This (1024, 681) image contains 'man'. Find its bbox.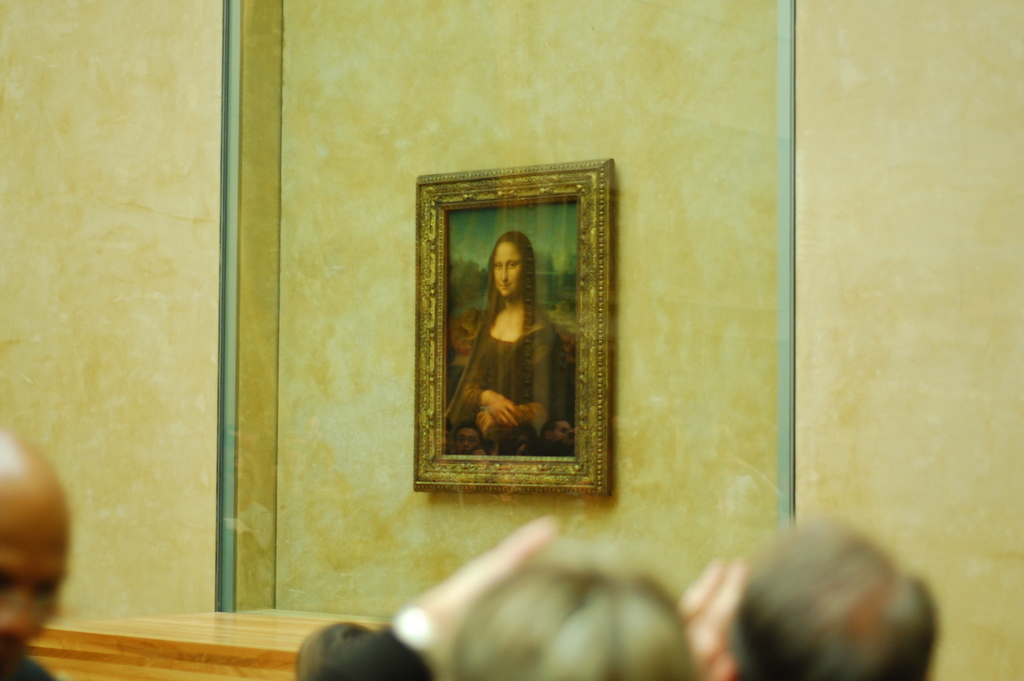
locate(682, 522, 939, 680).
